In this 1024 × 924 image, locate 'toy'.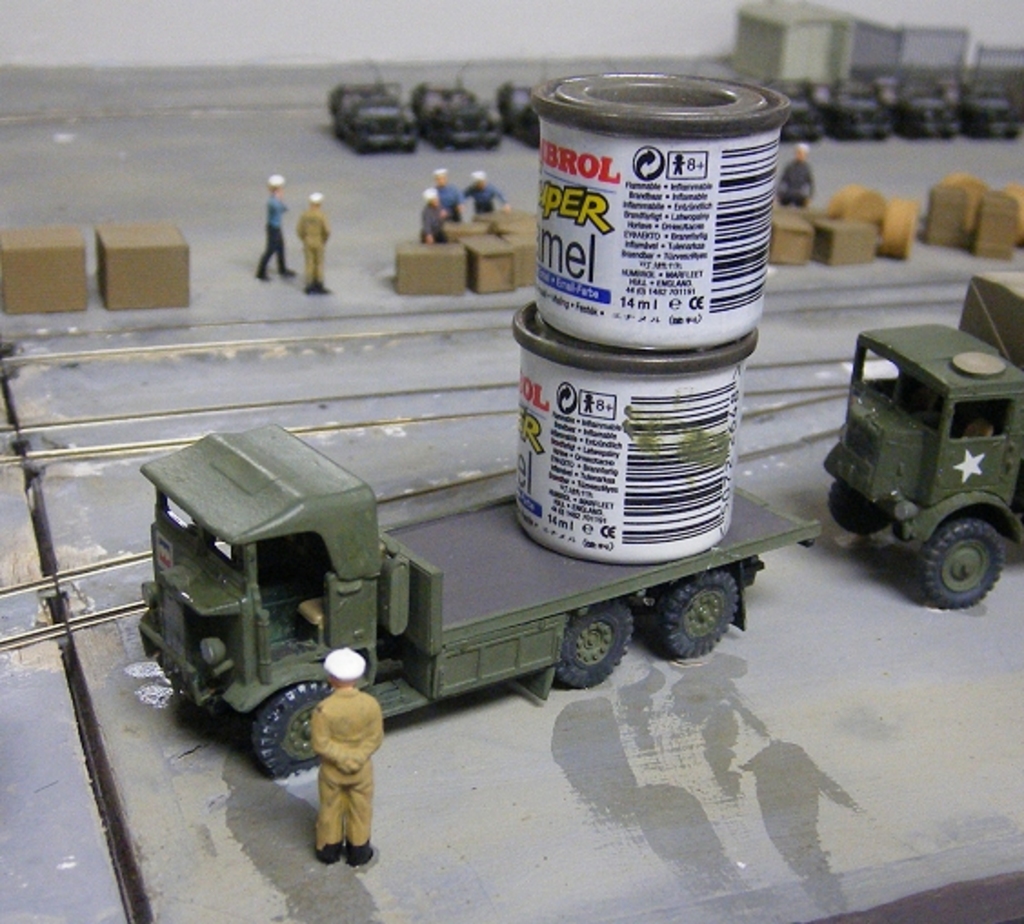
Bounding box: <region>253, 175, 291, 280</region>.
